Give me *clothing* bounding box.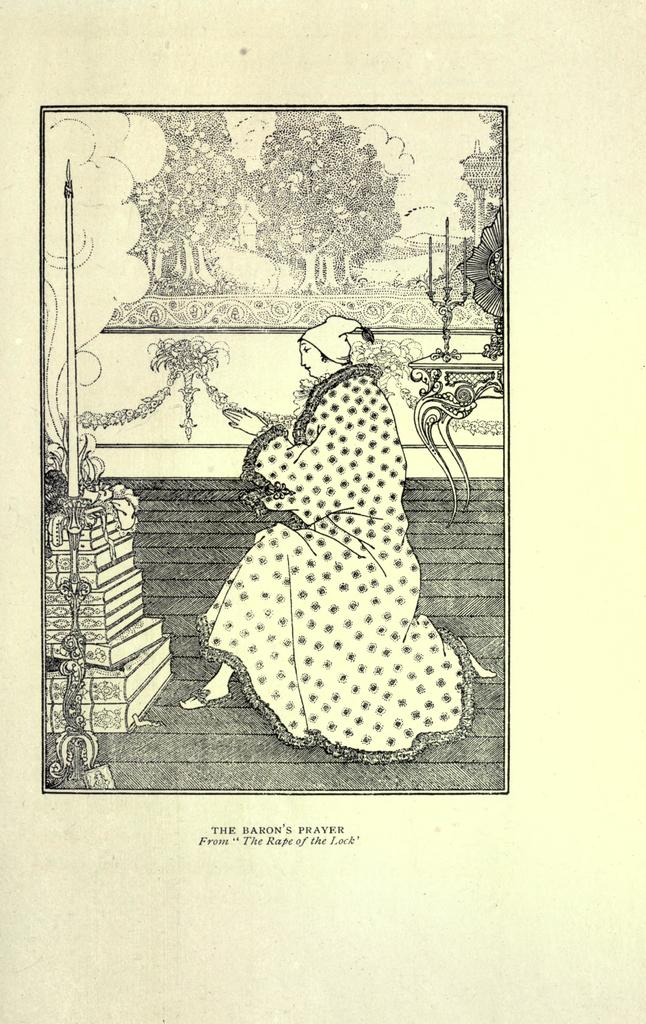
(193,365,468,769).
